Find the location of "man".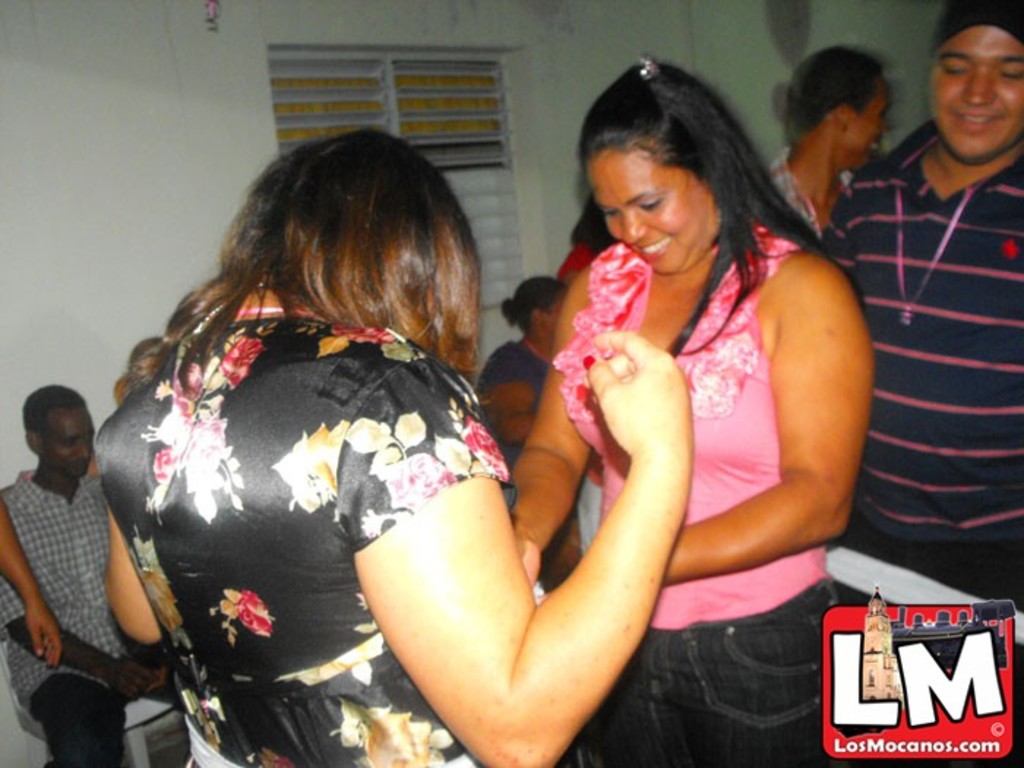
Location: [821,0,1023,614].
